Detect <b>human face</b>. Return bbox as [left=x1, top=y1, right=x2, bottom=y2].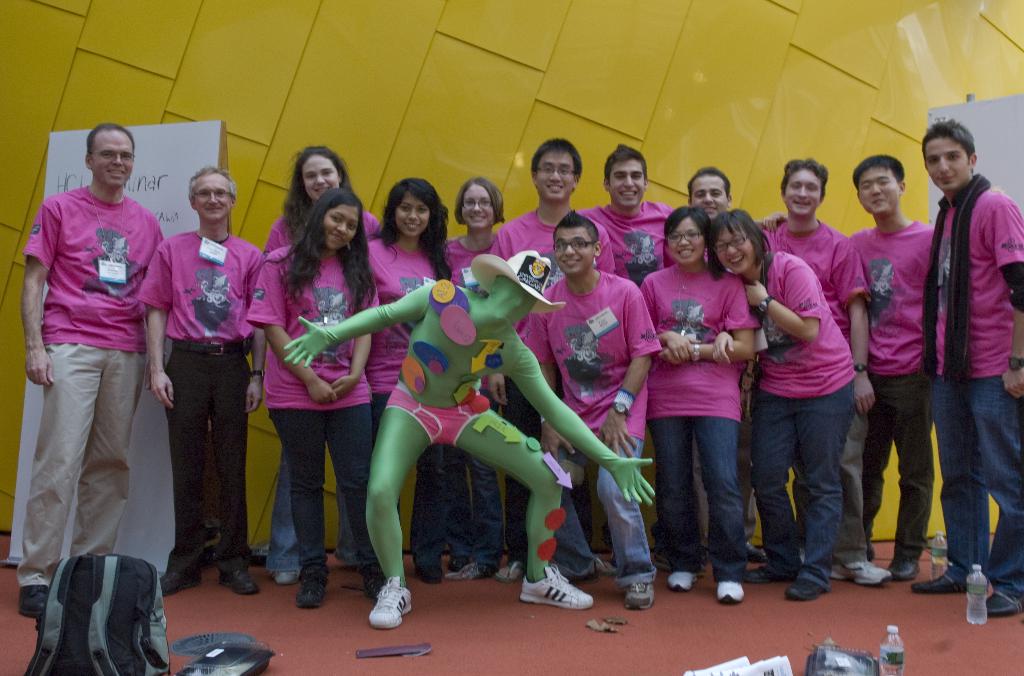
[left=94, top=127, right=130, bottom=188].
